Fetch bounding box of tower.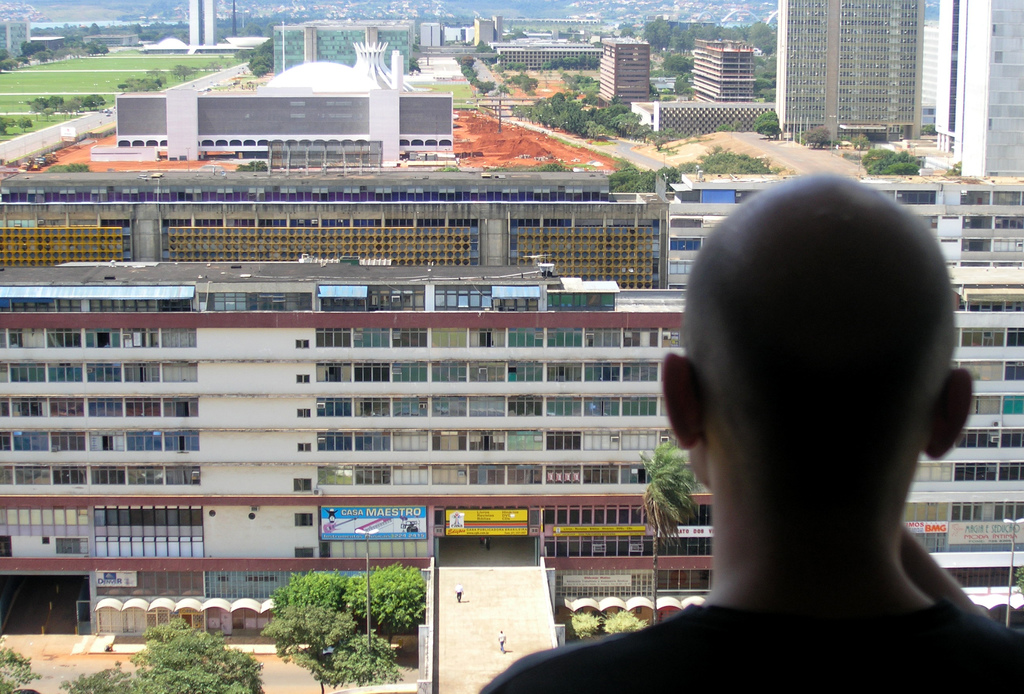
Bbox: bbox=[686, 38, 753, 106].
